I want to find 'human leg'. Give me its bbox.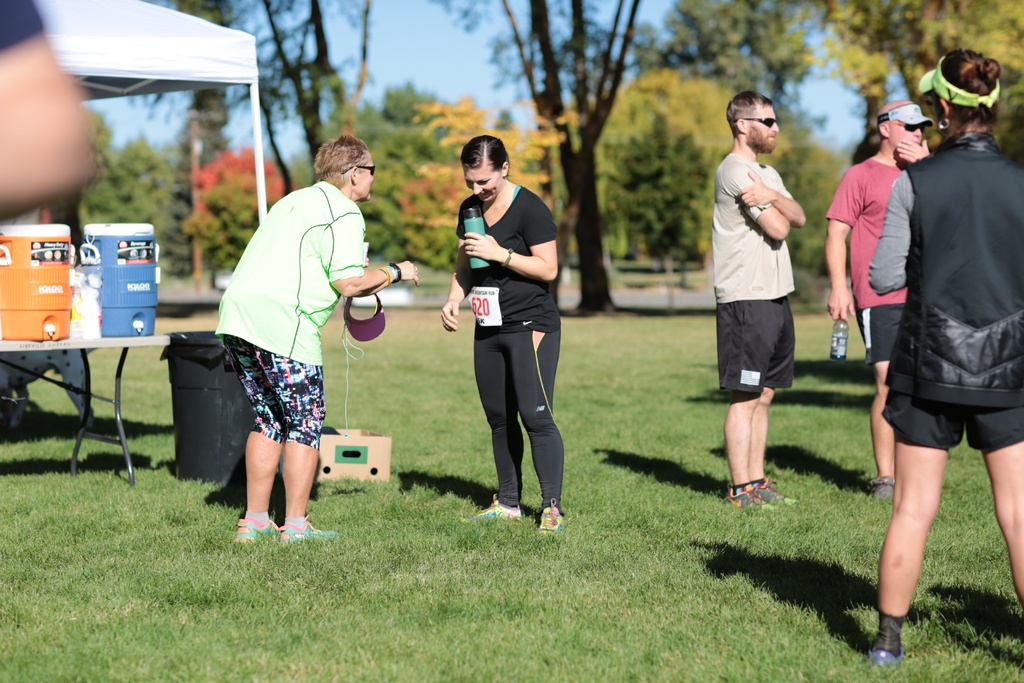
rect(963, 316, 1023, 602).
